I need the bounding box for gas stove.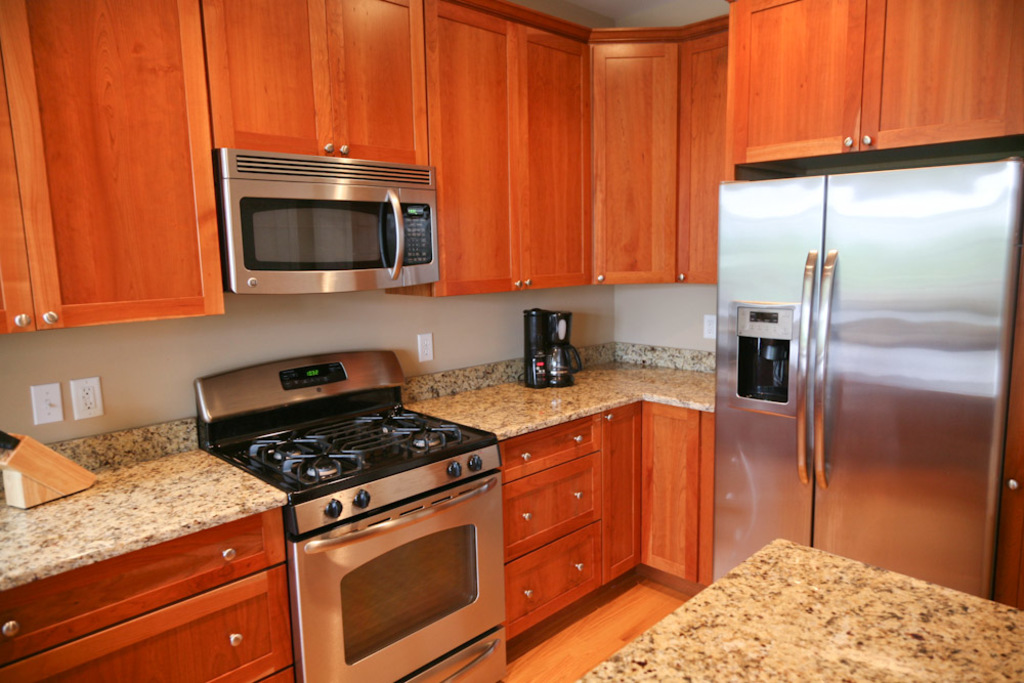
Here it is: (left=214, top=398, right=497, bottom=502).
